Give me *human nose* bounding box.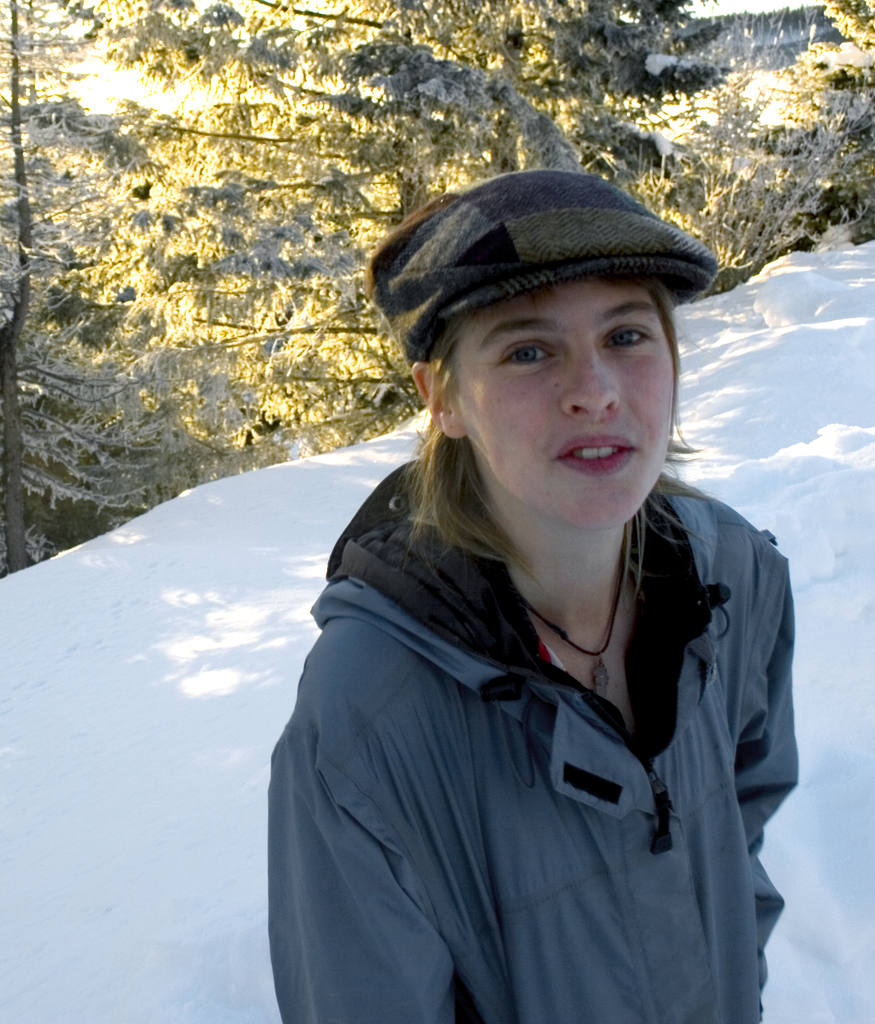
(x1=559, y1=331, x2=626, y2=426).
